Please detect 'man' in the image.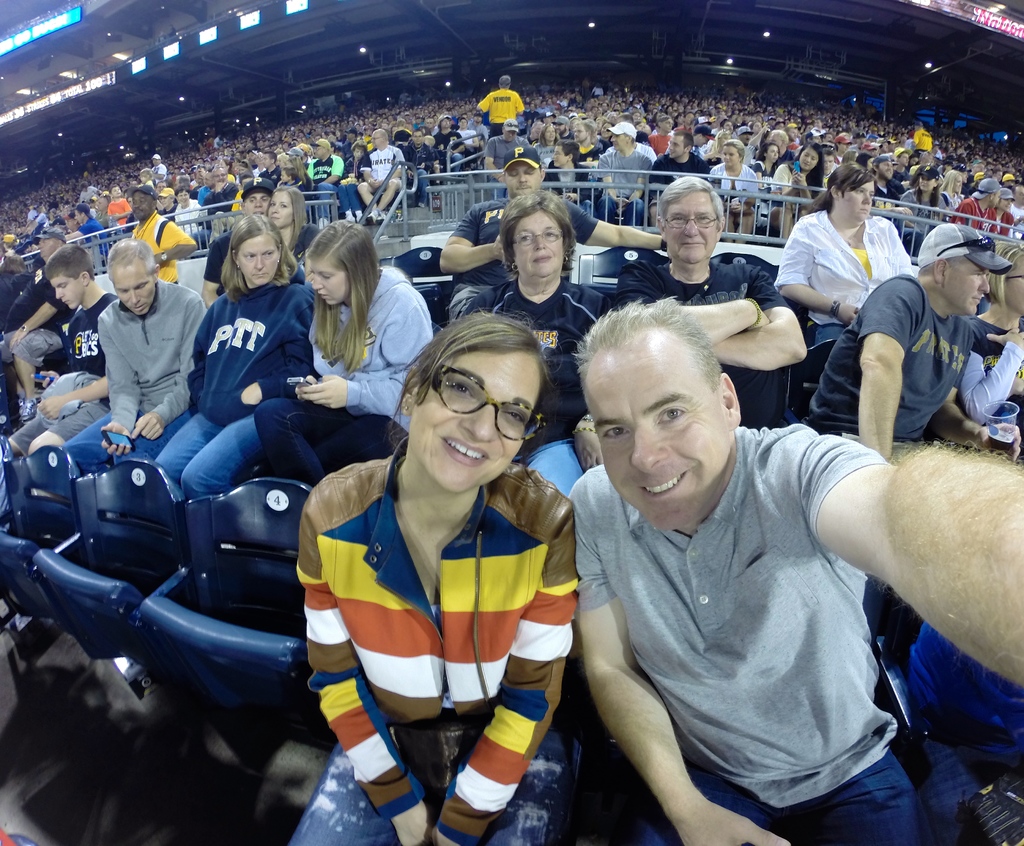
x1=913 y1=120 x2=932 y2=152.
